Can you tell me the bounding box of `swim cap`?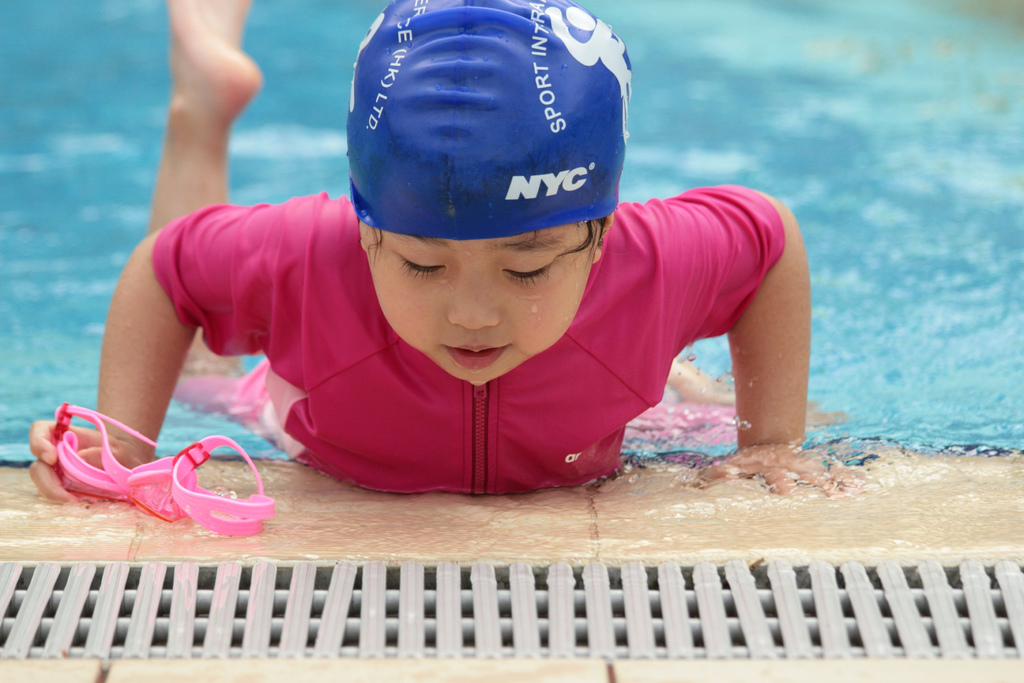
left=350, top=0, right=630, bottom=227.
